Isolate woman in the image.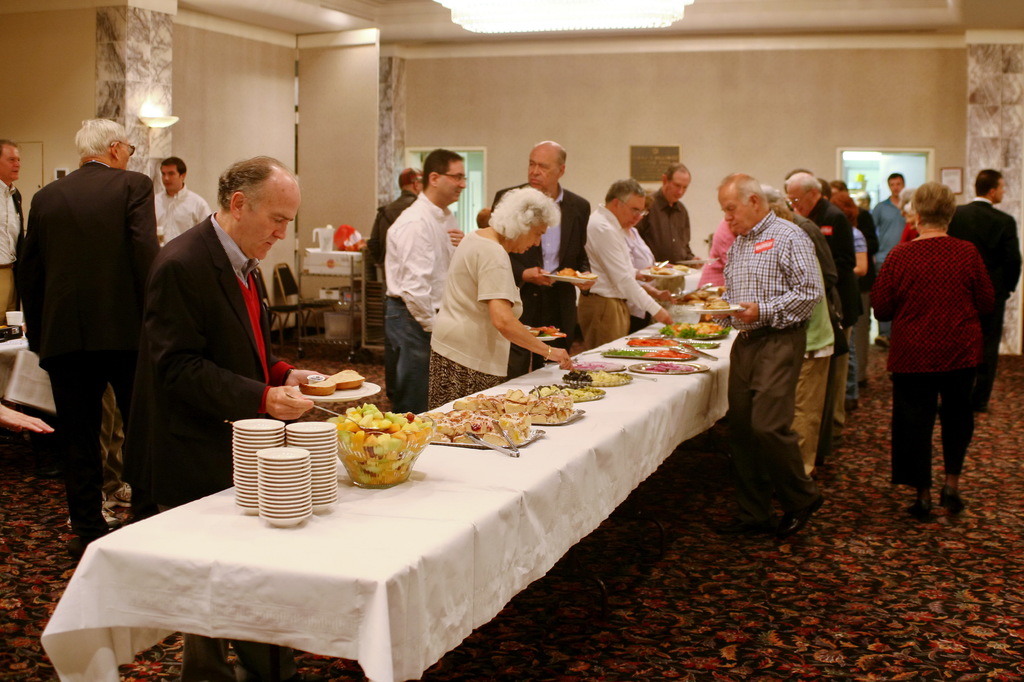
Isolated region: [427,184,573,410].
